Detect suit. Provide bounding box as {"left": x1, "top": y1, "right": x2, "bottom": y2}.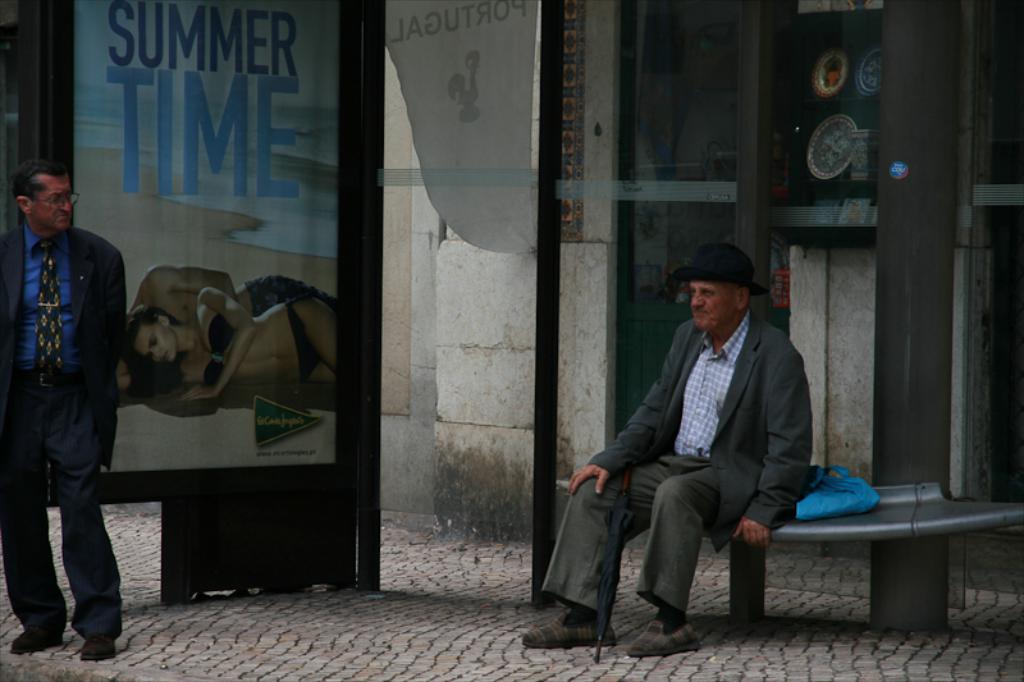
{"left": 0, "top": 221, "right": 128, "bottom": 635}.
